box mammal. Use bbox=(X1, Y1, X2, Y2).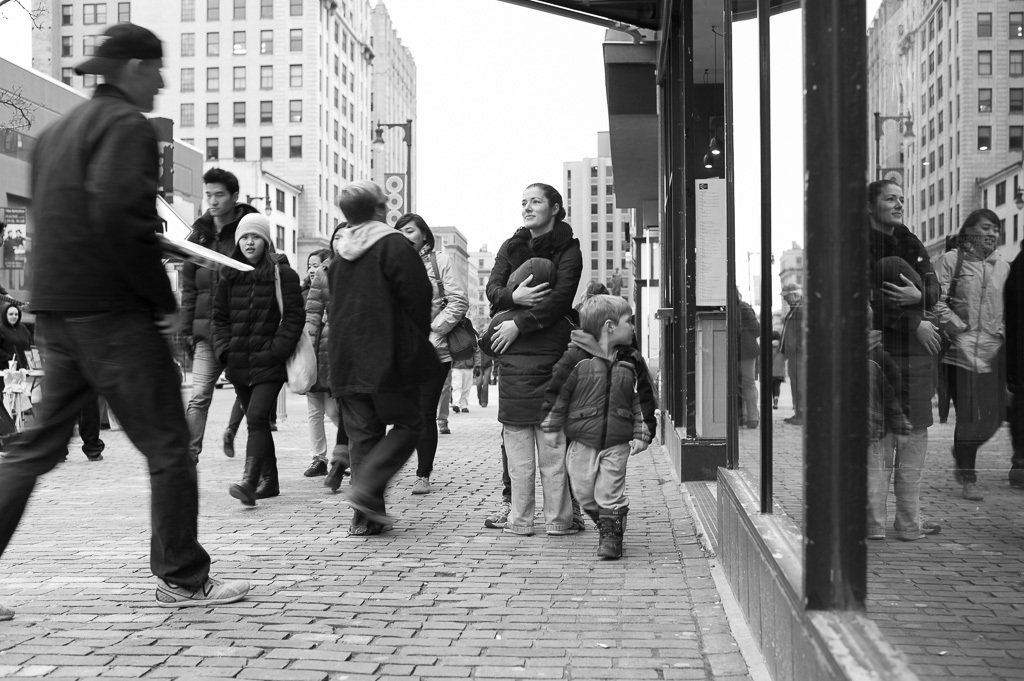
bbox=(332, 176, 433, 536).
